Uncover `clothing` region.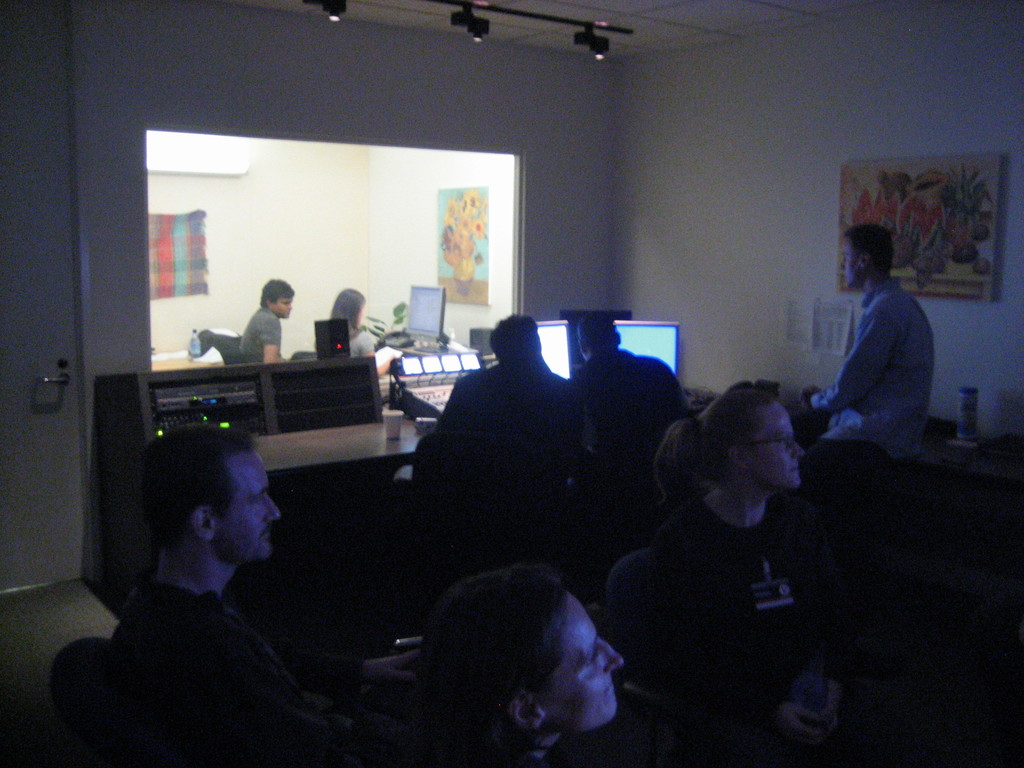
Uncovered: bbox=(243, 297, 275, 359).
